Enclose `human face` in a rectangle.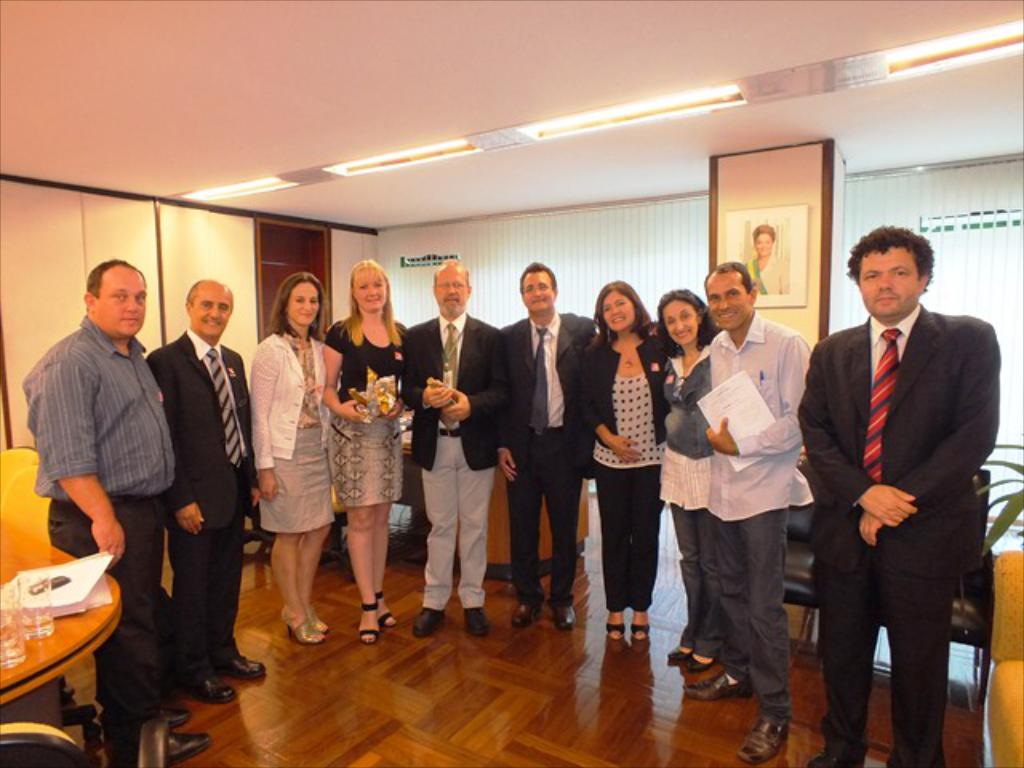
706:272:750:331.
